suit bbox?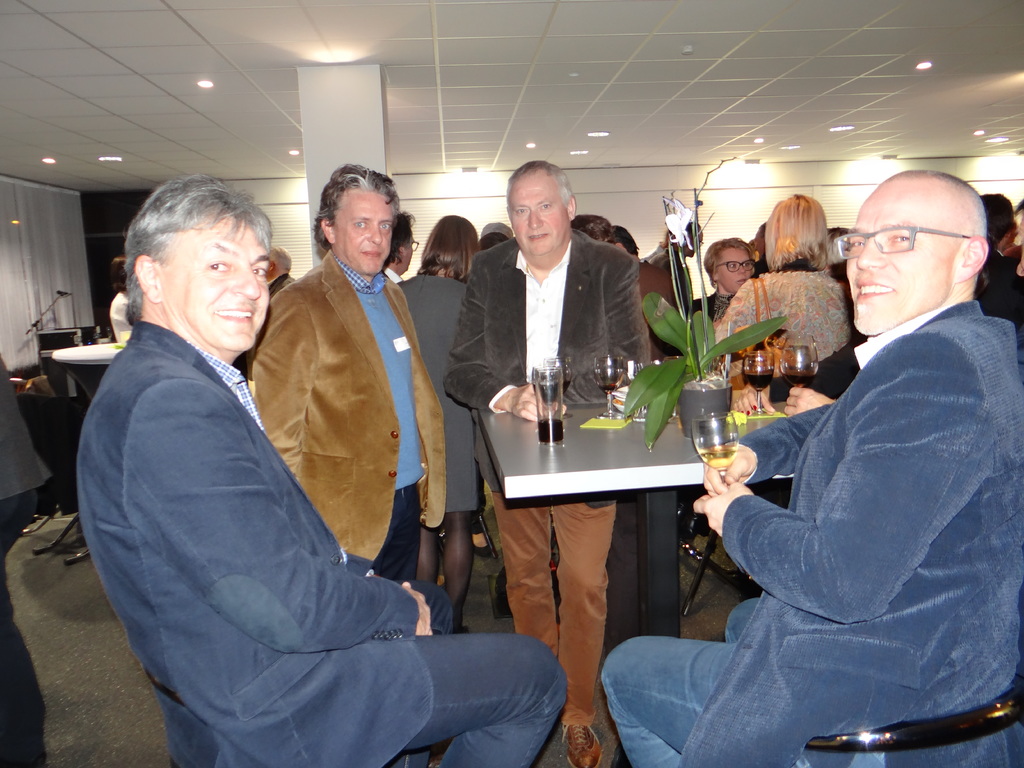
{"x1": 399, "y1": 272, "x2": 481, "y2": 516}
